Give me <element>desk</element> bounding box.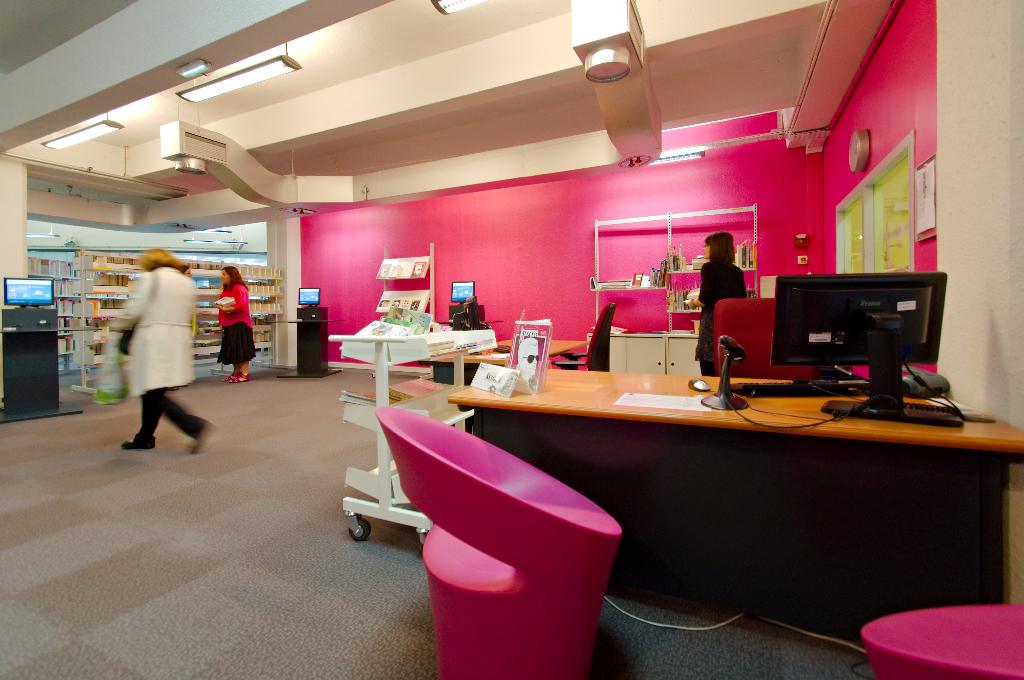
BBox(448, 360, 1023, 649).
